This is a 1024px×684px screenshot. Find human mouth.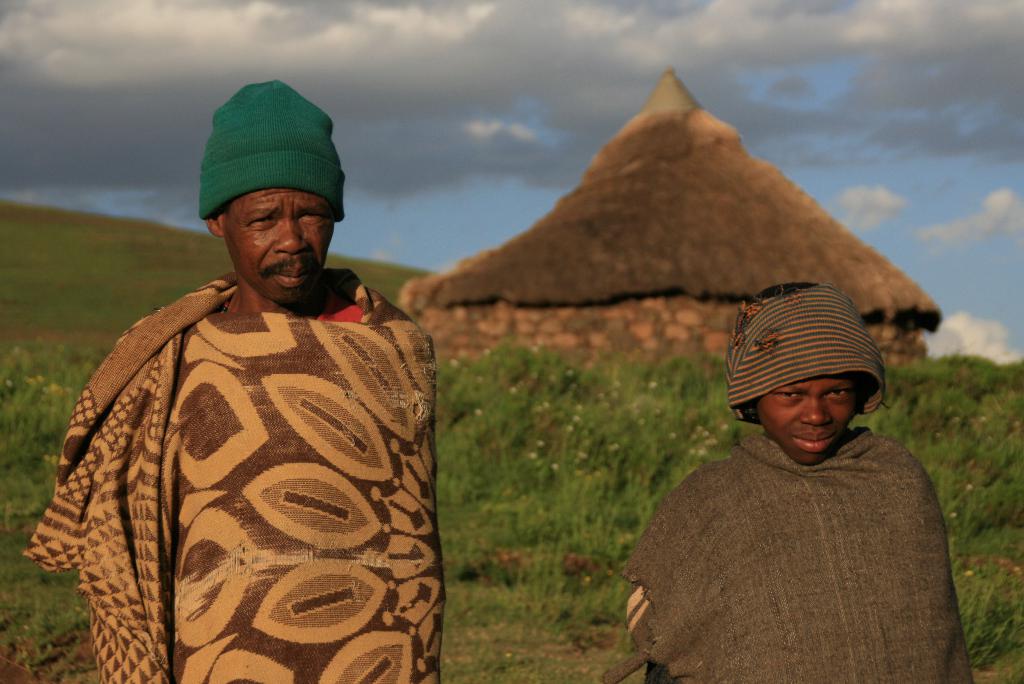
Bounding box: crop(265, 265, 317, 288).
